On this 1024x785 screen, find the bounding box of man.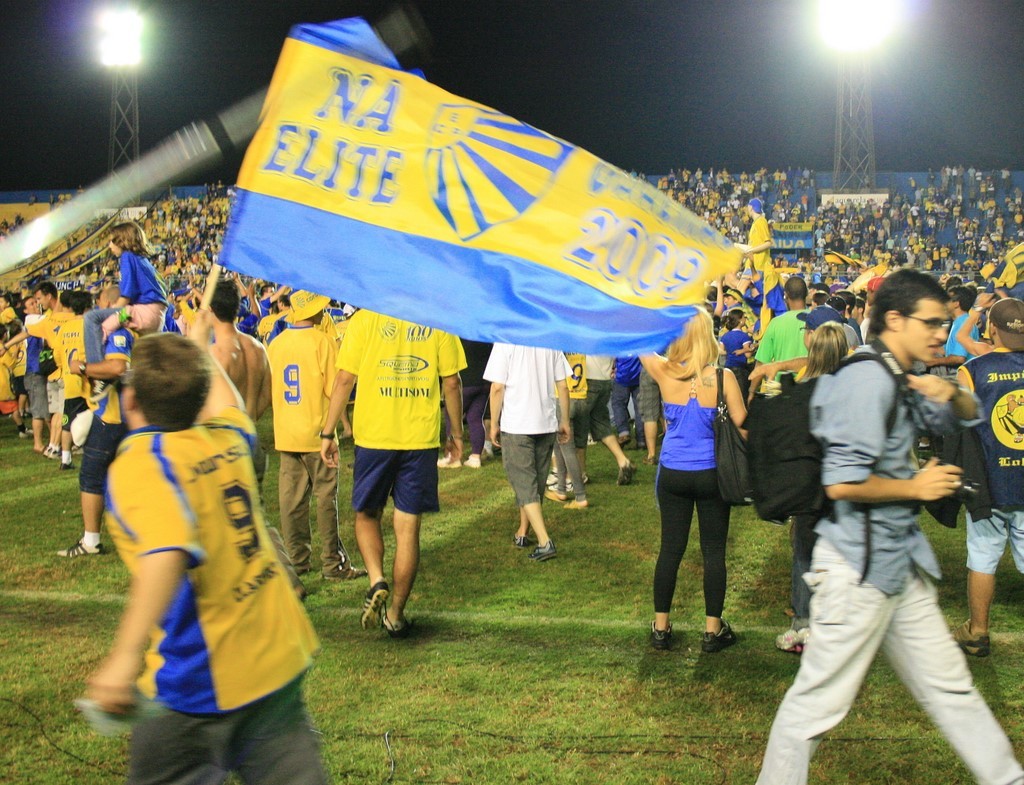
Bounding box: <region>49, 293, 91, 468</region>.
